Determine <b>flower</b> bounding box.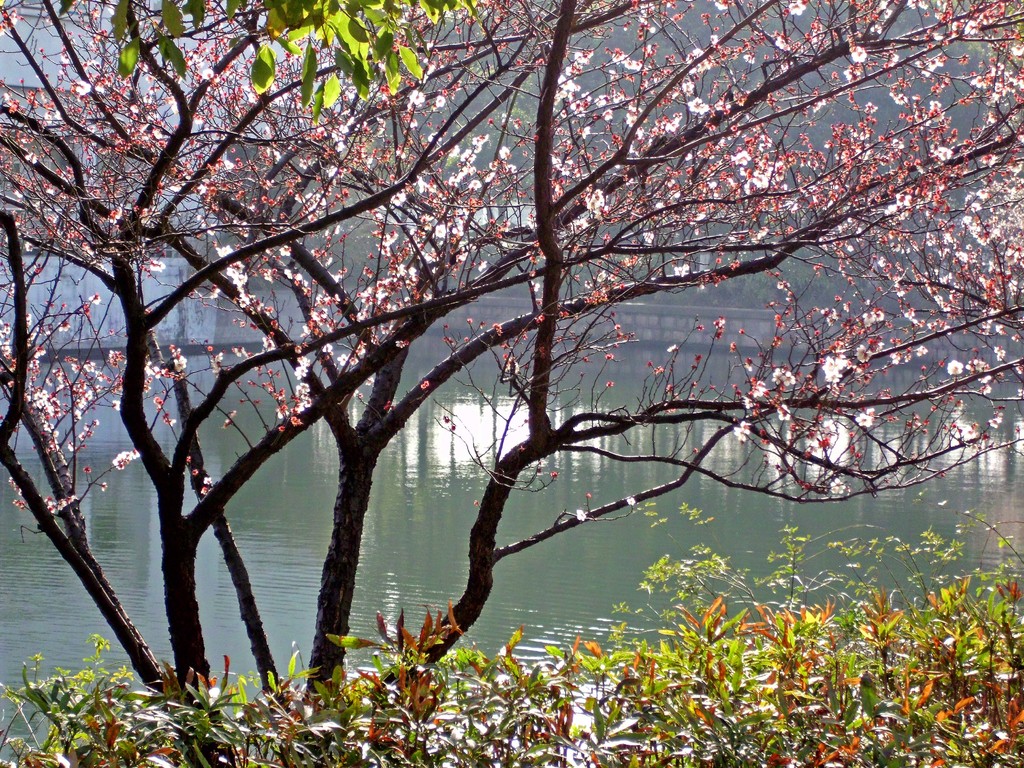
Determined: {"x1": 573, "y1": 507, "x2": 586, "y2": 520}.
